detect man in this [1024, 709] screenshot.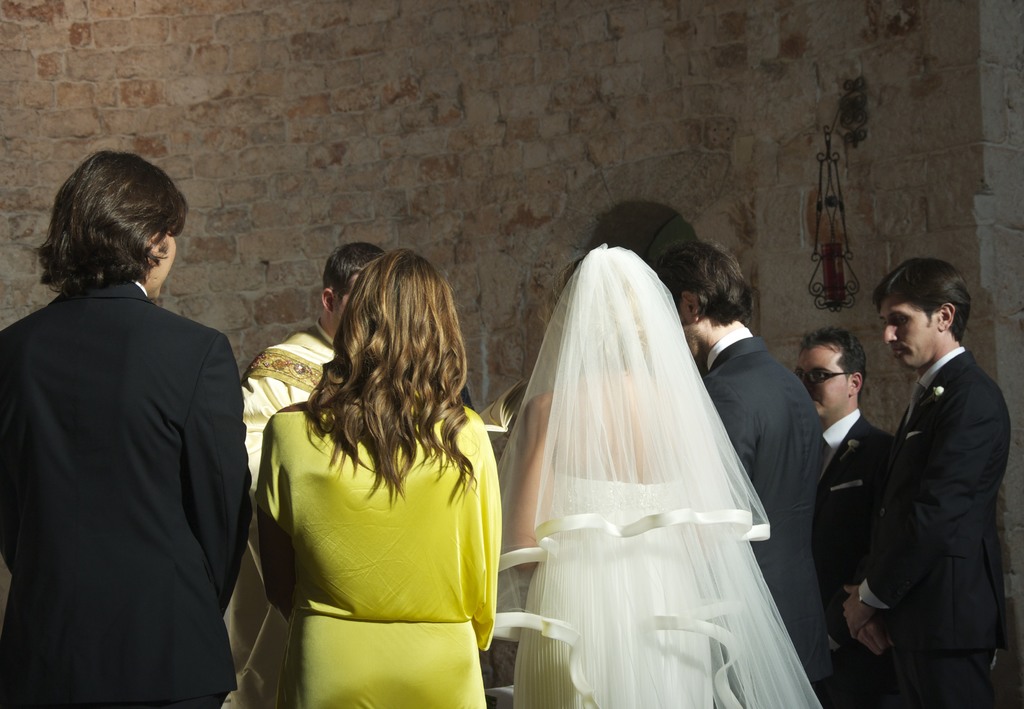
Detection: locate(837, 234, 1021, 708).
